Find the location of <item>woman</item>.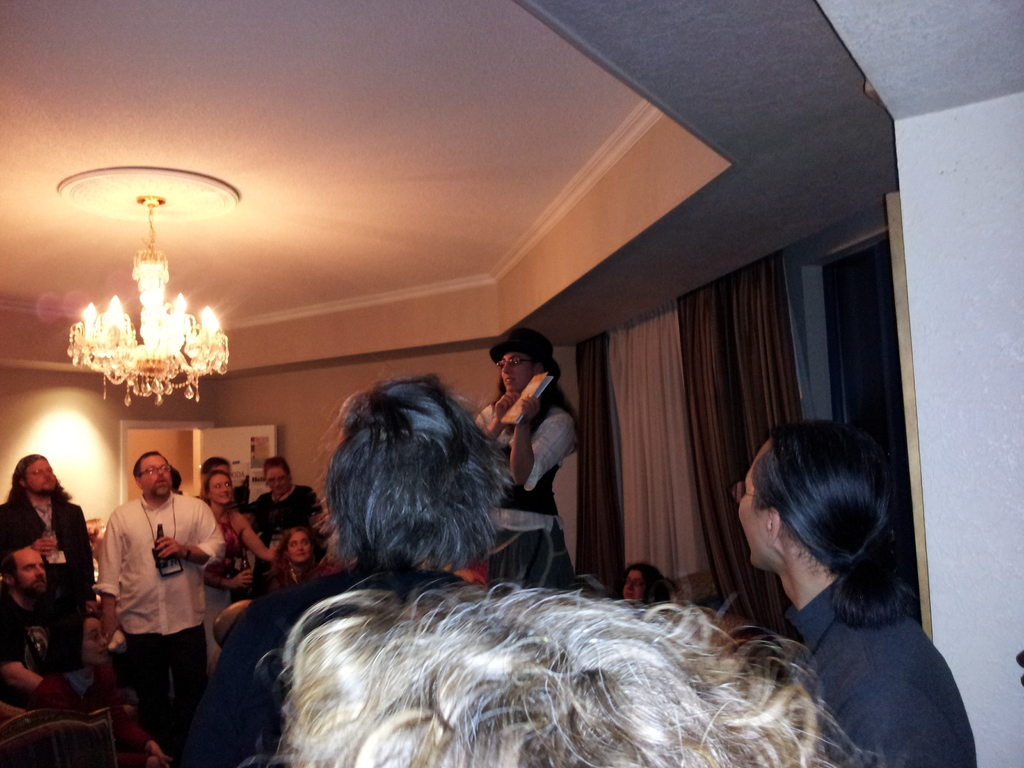
Location: BBox(620, 557, 670, 611).
